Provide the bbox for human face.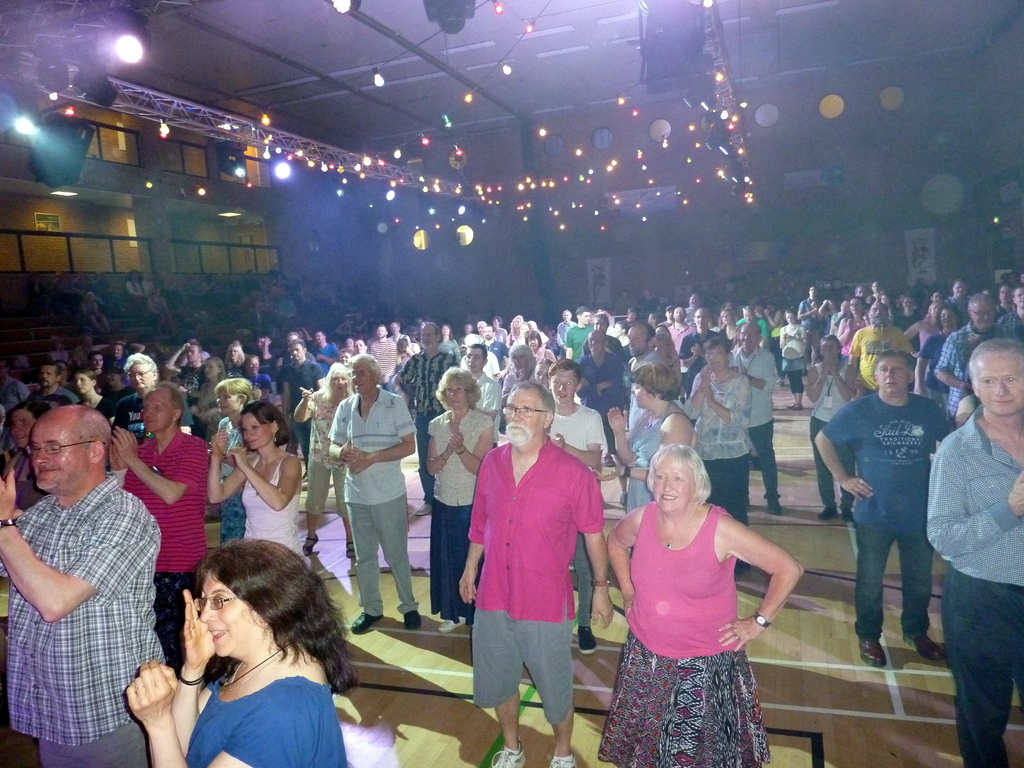
240 416 268 447.
